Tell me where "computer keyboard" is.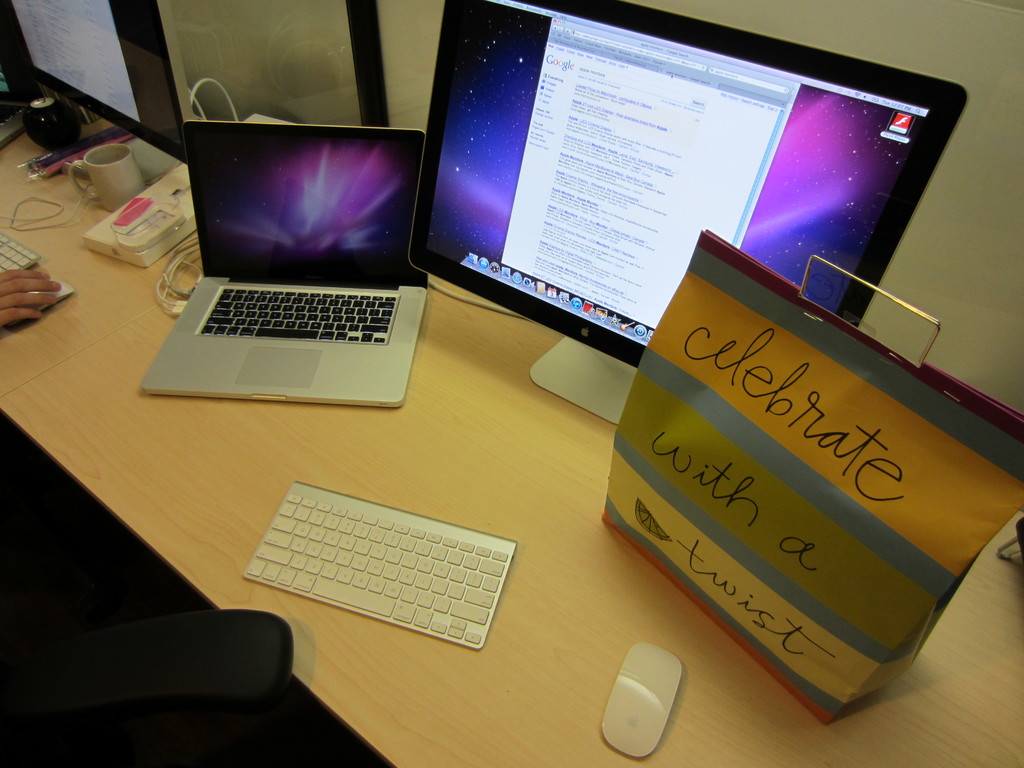
"computer keyboard" is at detection(0, 232, 44, 275).
